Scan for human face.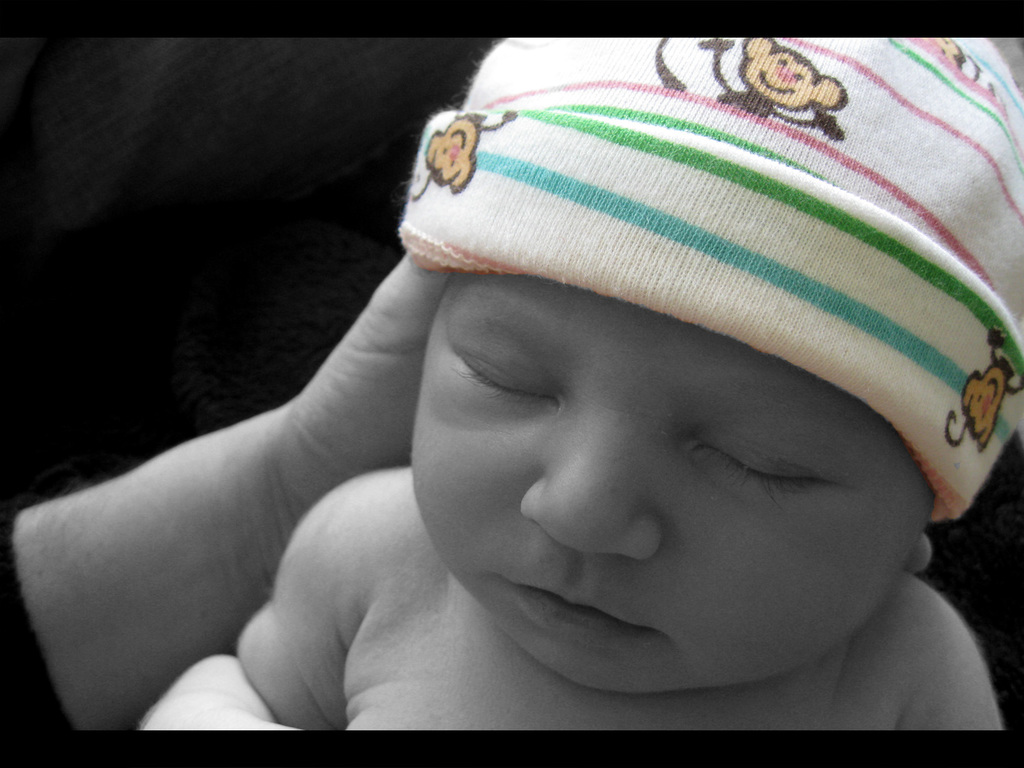
Scan result: bbox(413, 274, 936, 692).
